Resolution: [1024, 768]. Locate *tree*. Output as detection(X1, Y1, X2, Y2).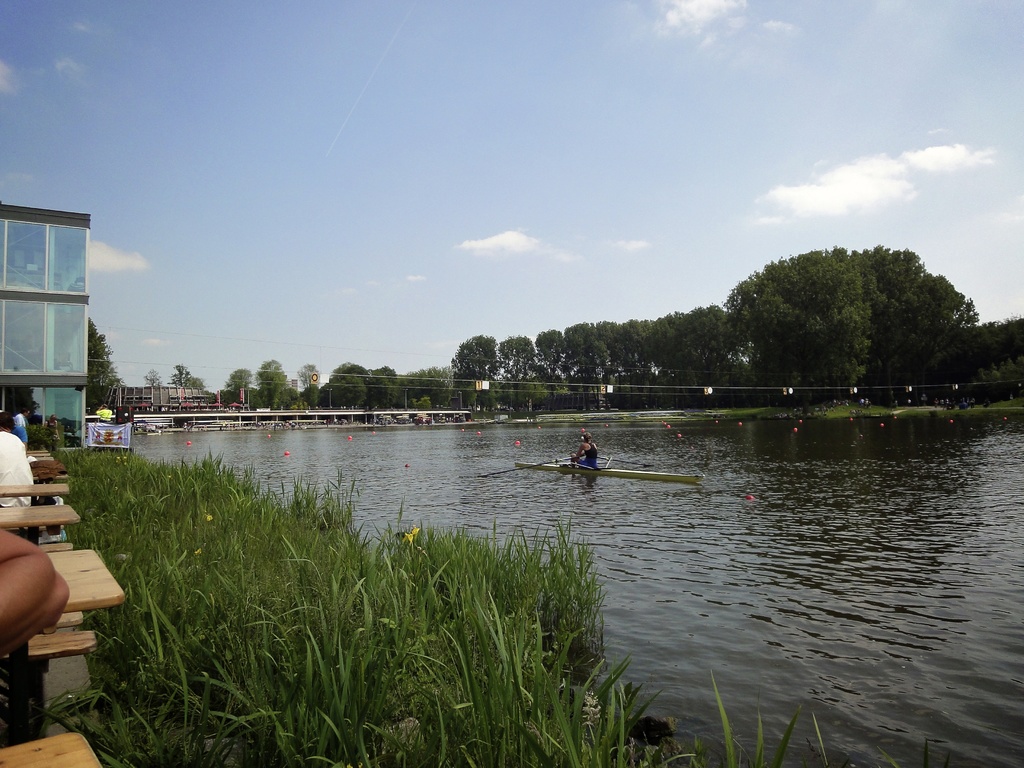
detection(147, 368, 163, 385).
